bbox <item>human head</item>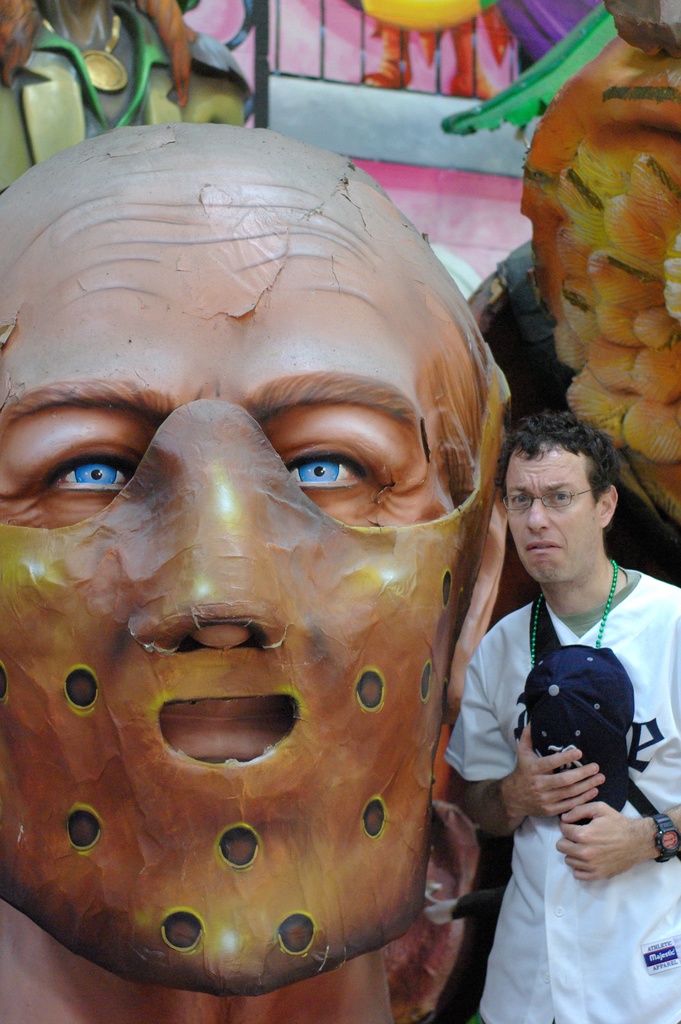
detection(494, 415, 631, 570)
